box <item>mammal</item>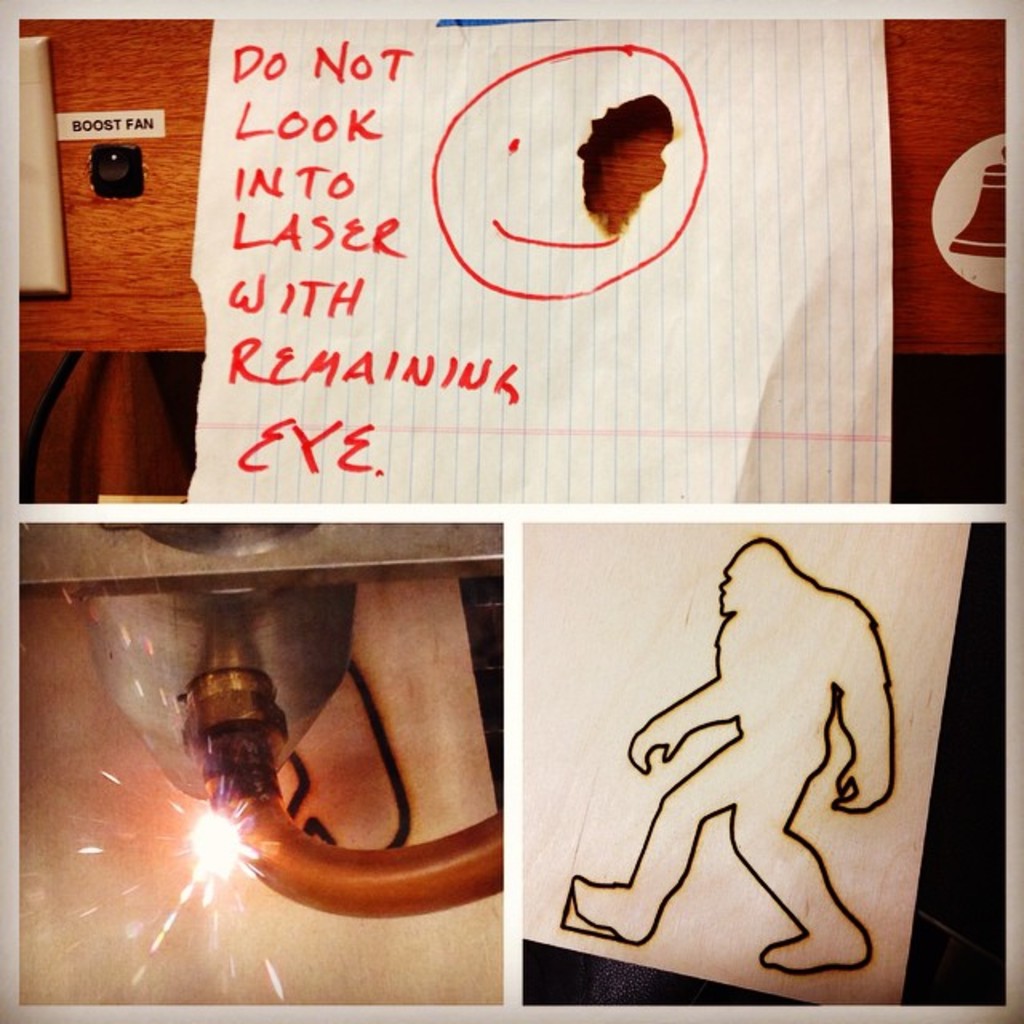
<bbox>560, 542, 890, 976</bbox>
